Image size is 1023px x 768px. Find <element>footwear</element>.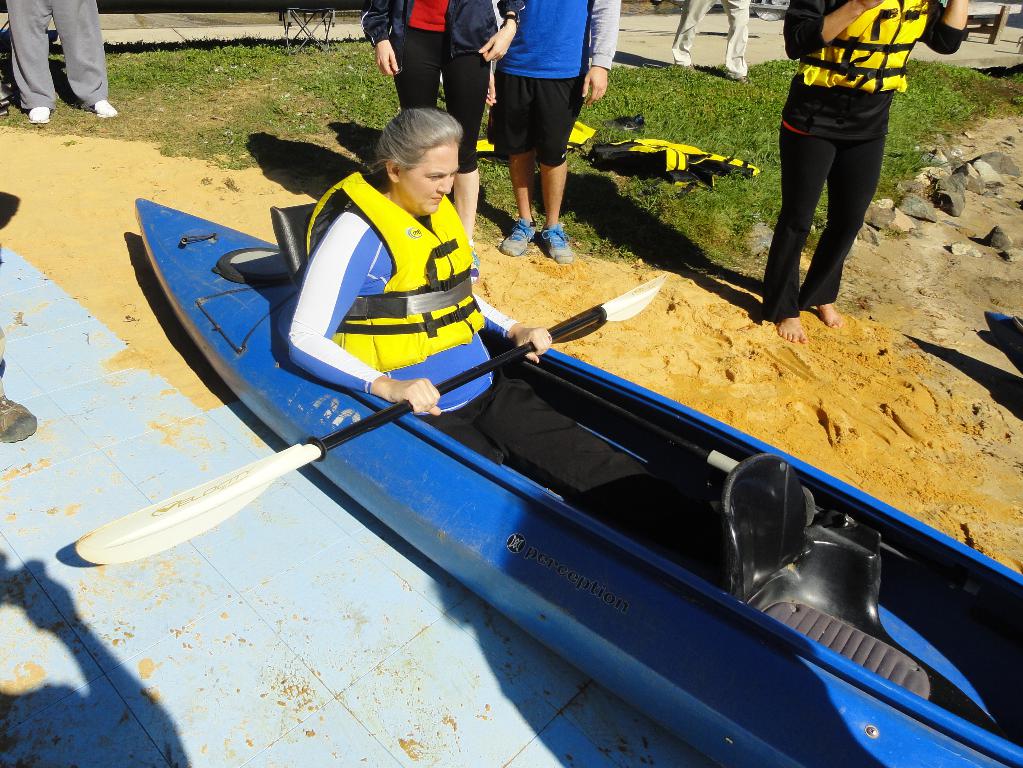
(left=535, top=223, right=575, bottom=265).
